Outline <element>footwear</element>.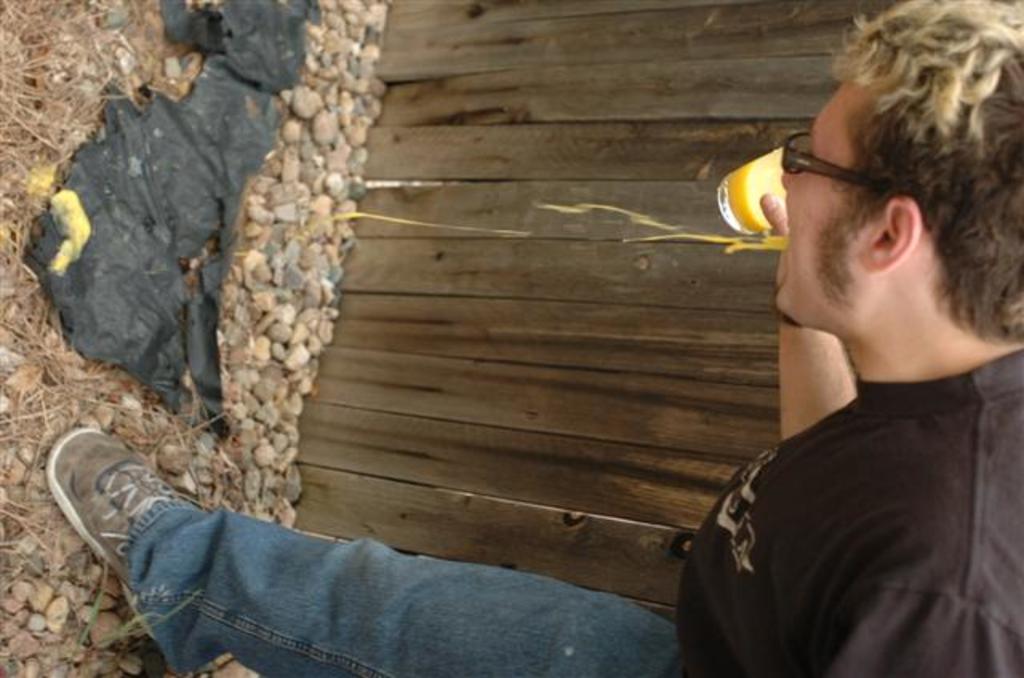
Outline: (left=35, top=421, right=202, bottom=651).
